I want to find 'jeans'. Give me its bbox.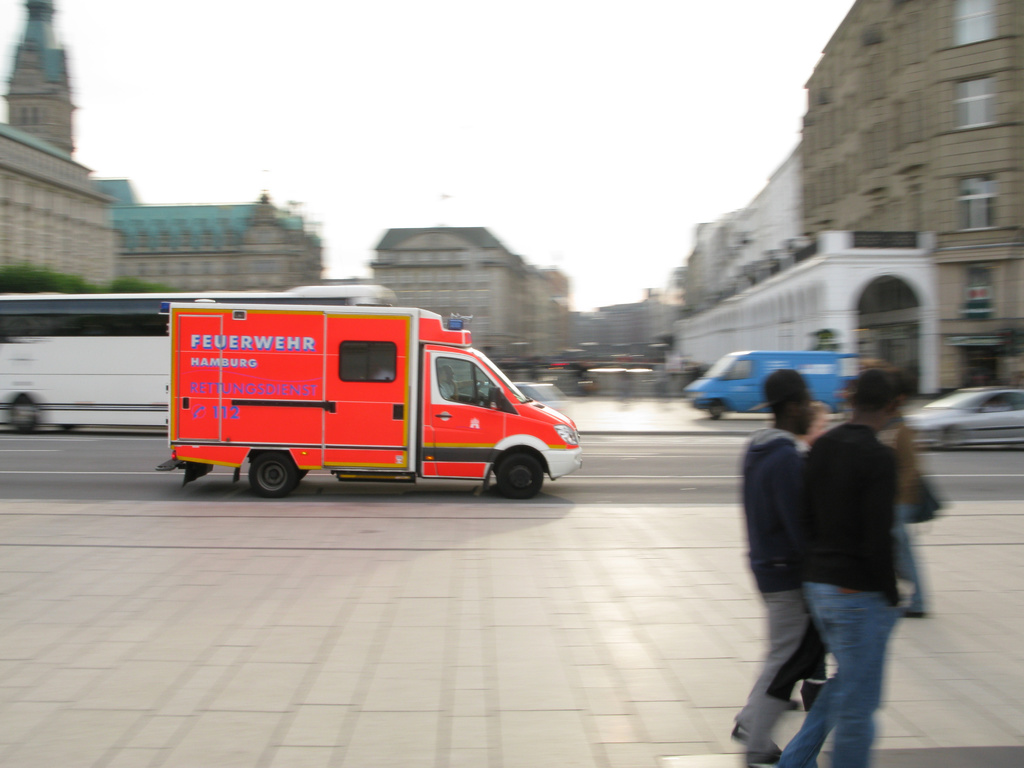
box(750, 559, 921, 754).
